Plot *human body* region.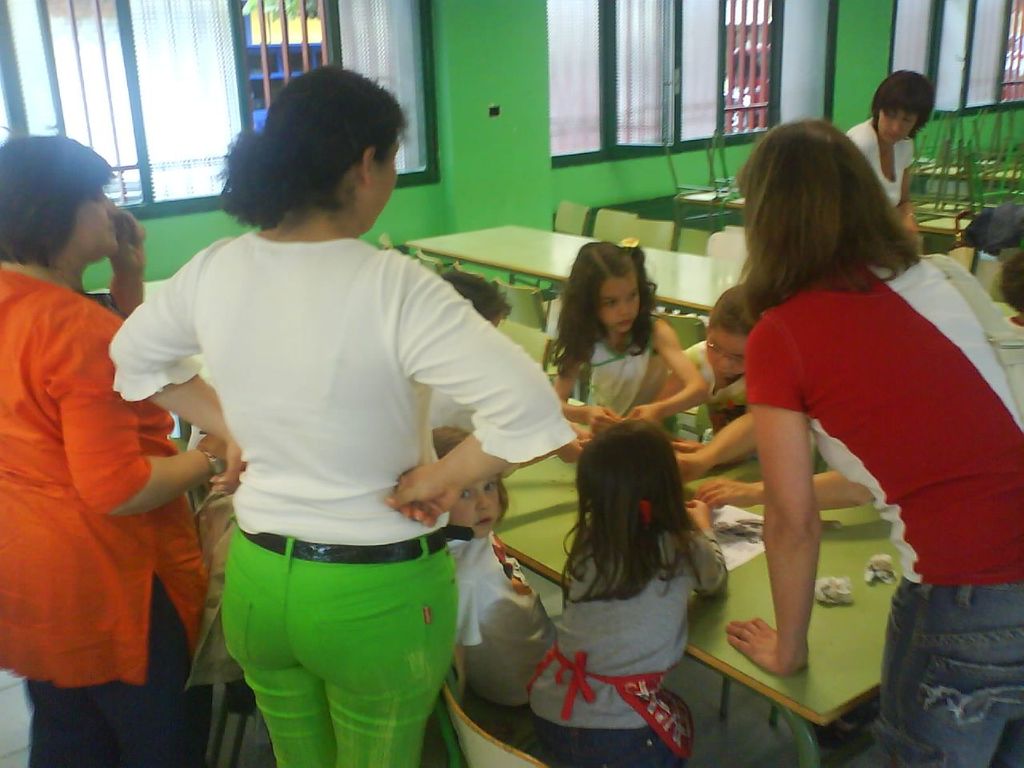
Plotted at (left=517, top=499, right=733, bottom=767).
